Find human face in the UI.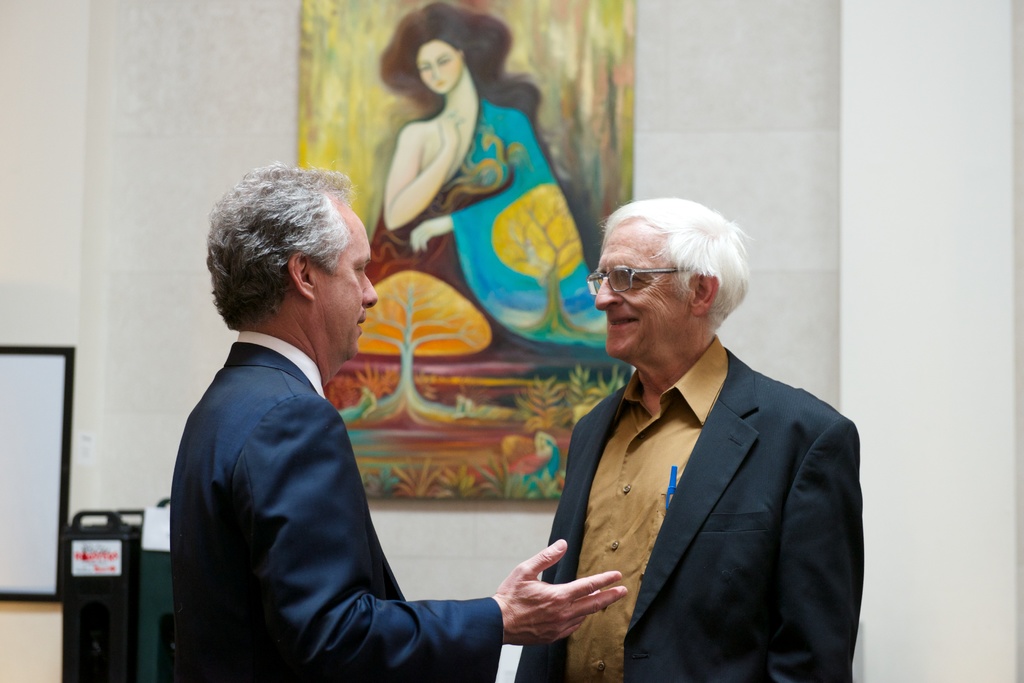
UI element at x1=590, y1=220, x2=721, y2=358.
